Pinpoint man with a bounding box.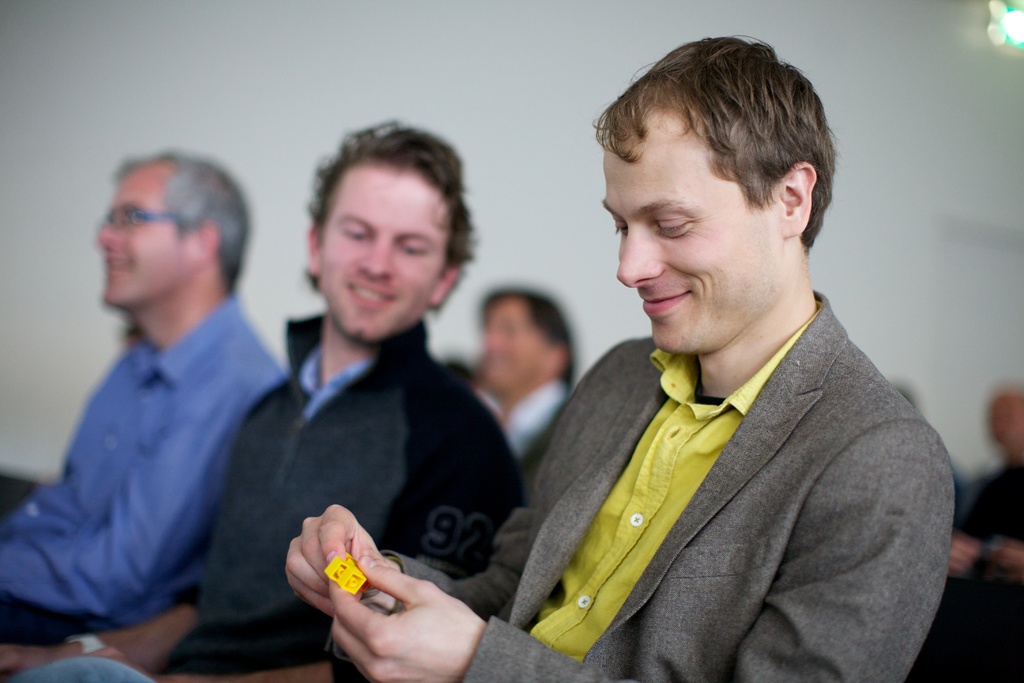
box(944, 383, 1023, 584).
